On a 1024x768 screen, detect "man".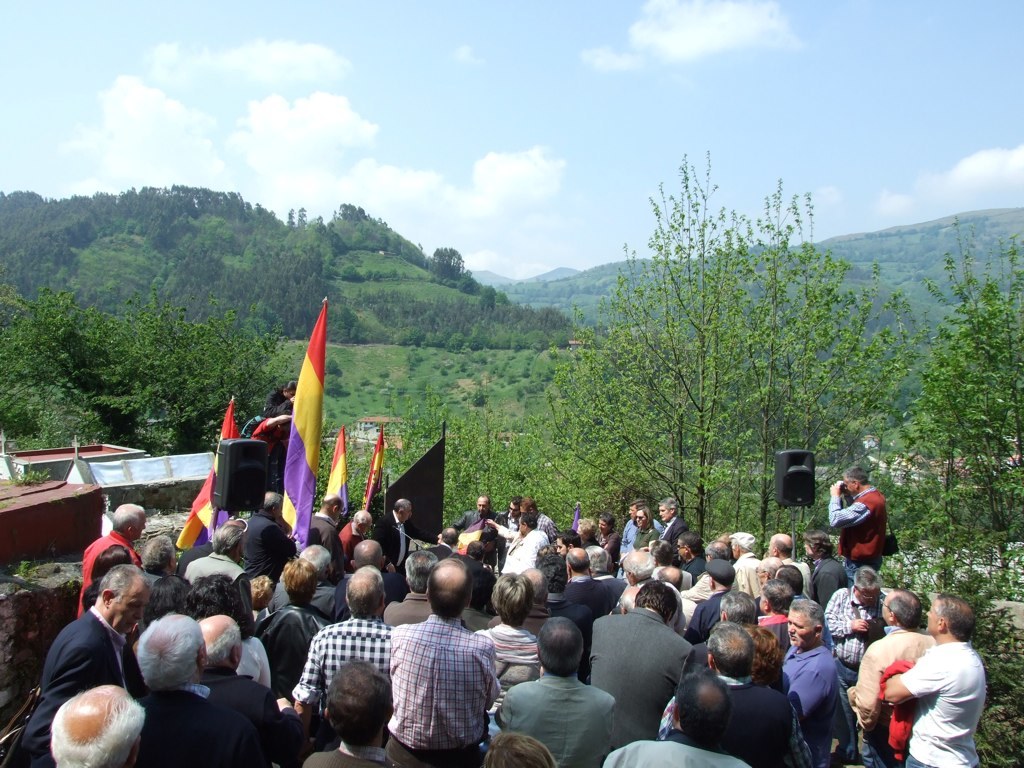
Rect(678, 589, 750, 678).
